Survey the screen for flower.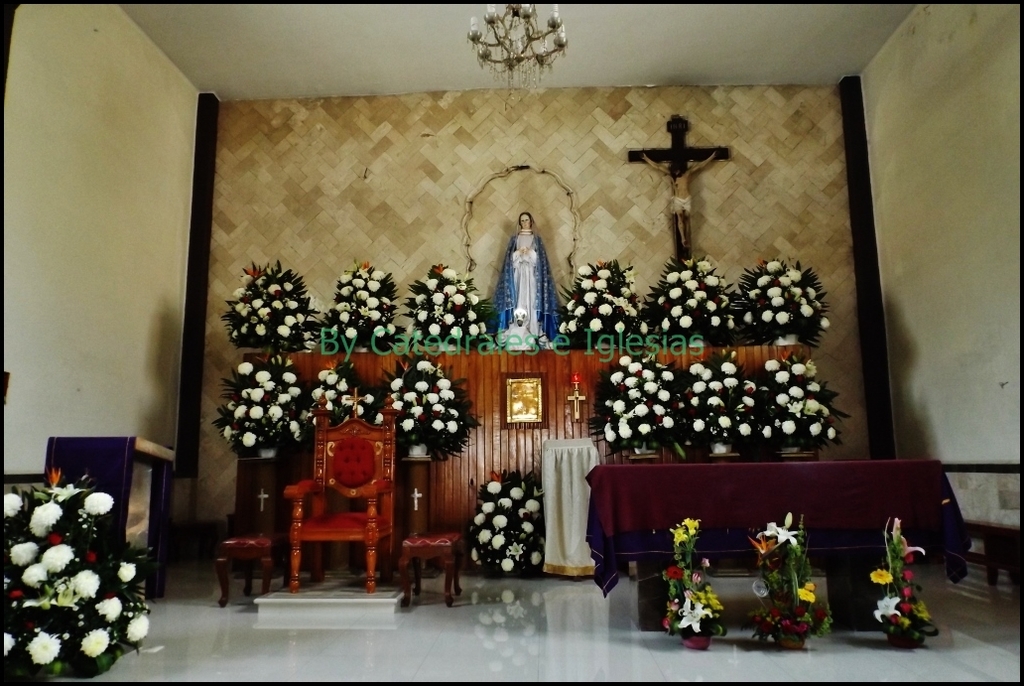
Survey found: <box>0,491,22,518</box>.
